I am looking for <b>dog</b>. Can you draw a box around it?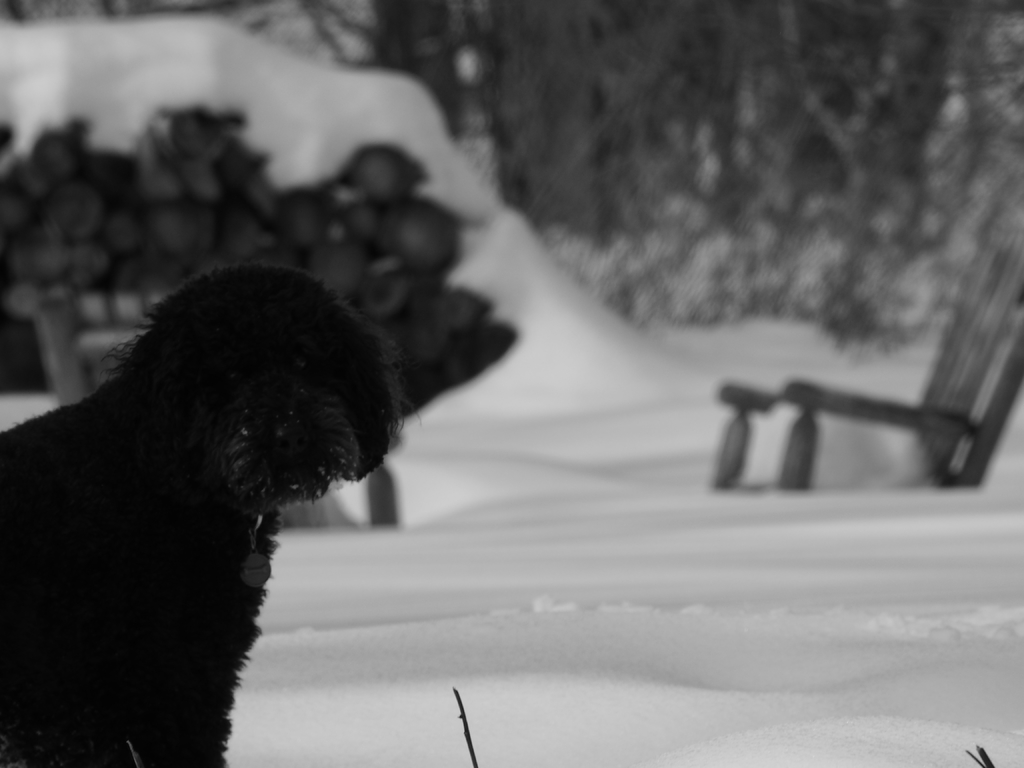
Sure, the bounding box is Rect(0, 262, 405, 767).
